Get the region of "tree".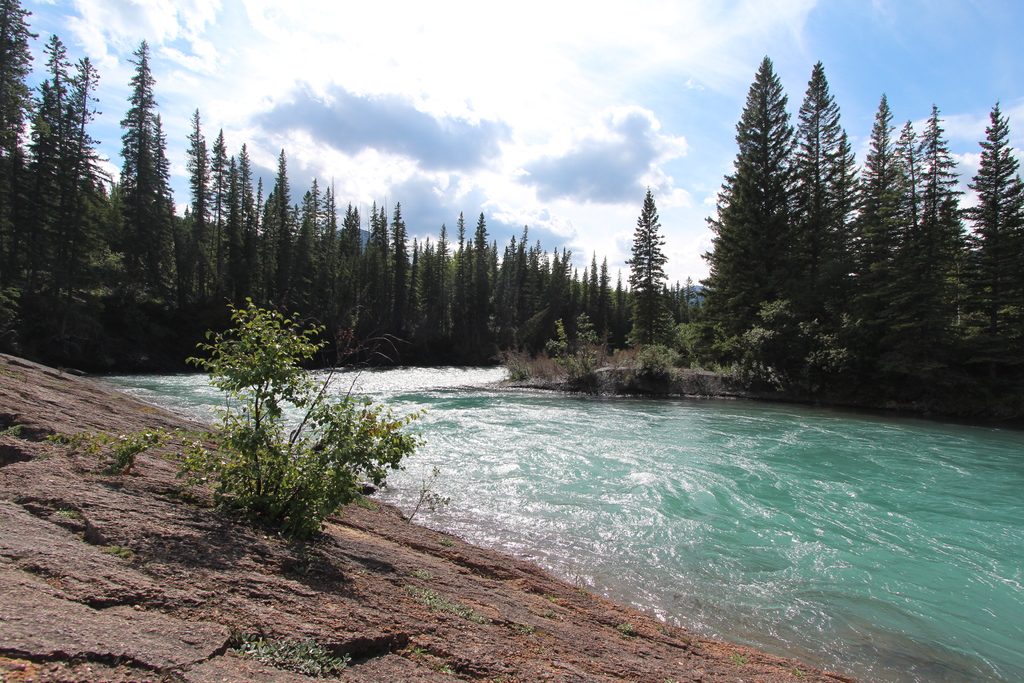
bbox=(699, 57, 824, 336).
